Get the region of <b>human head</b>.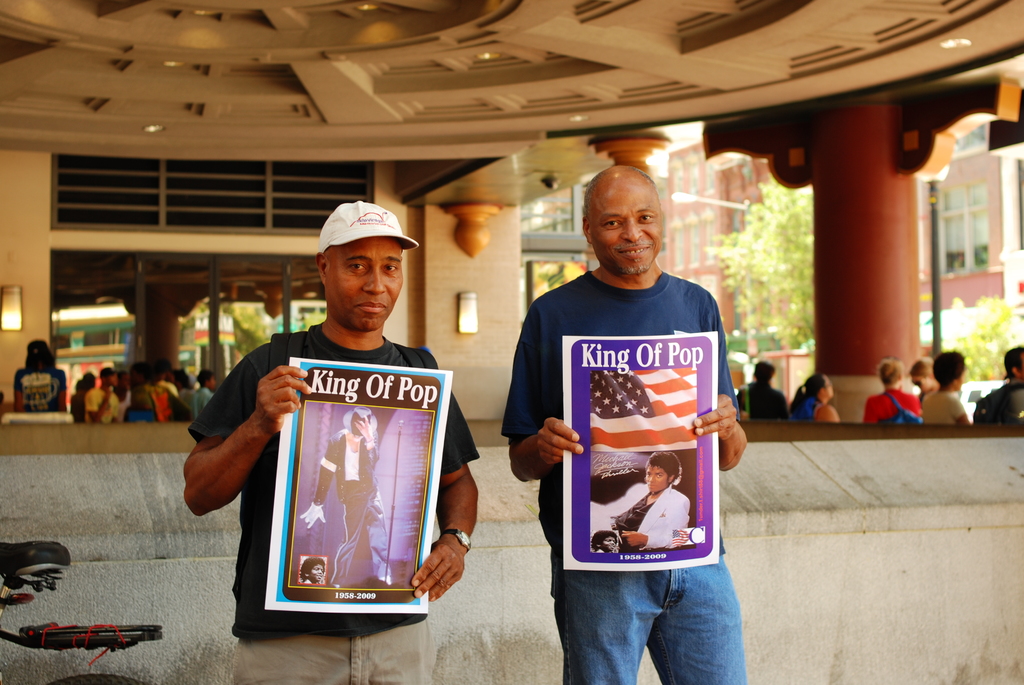
rect(911, 360, 935, 389).
